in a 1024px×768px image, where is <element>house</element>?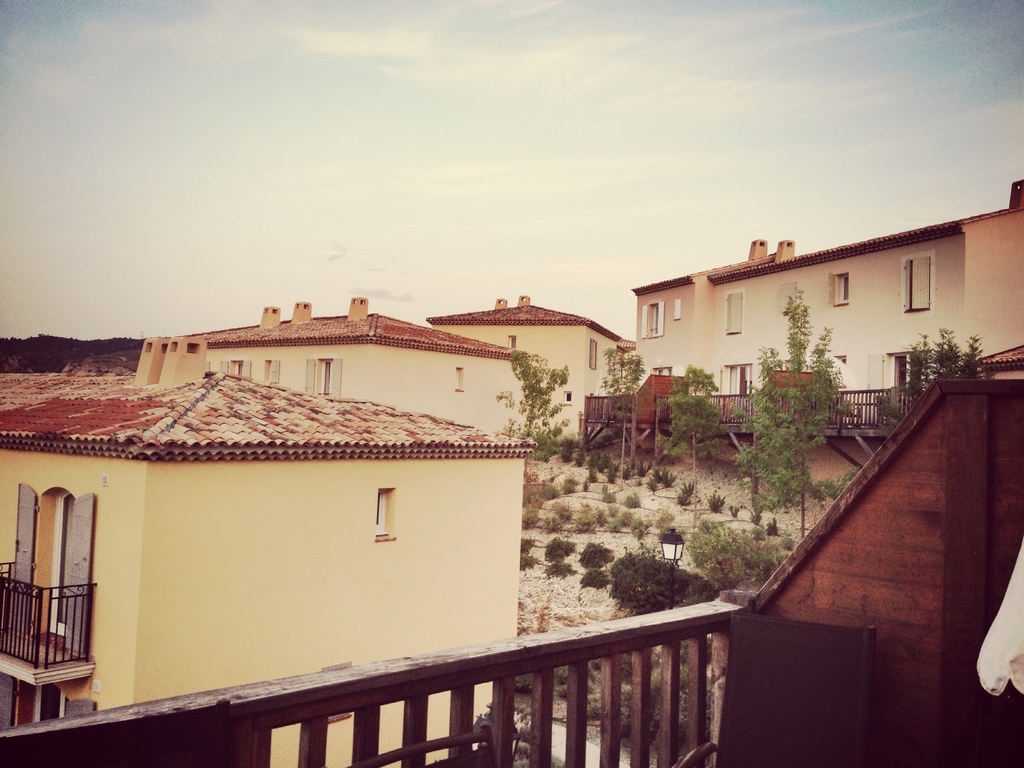
BBox(0, 335, 538, 767).
